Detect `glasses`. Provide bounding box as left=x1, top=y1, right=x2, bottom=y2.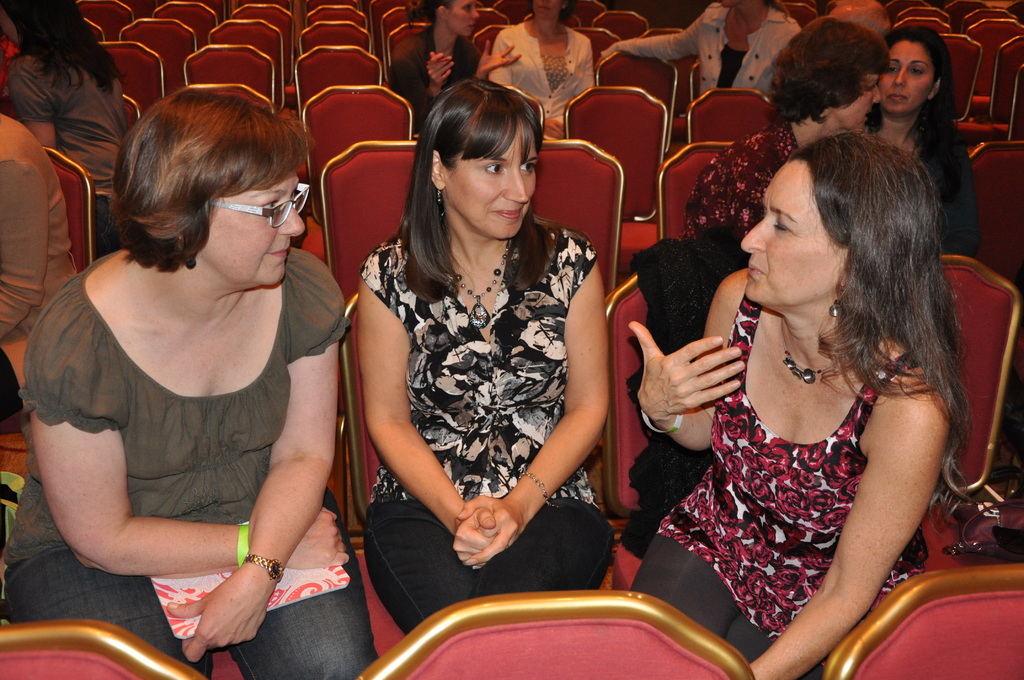
left=182, top=189, right=303, bottom=239.
